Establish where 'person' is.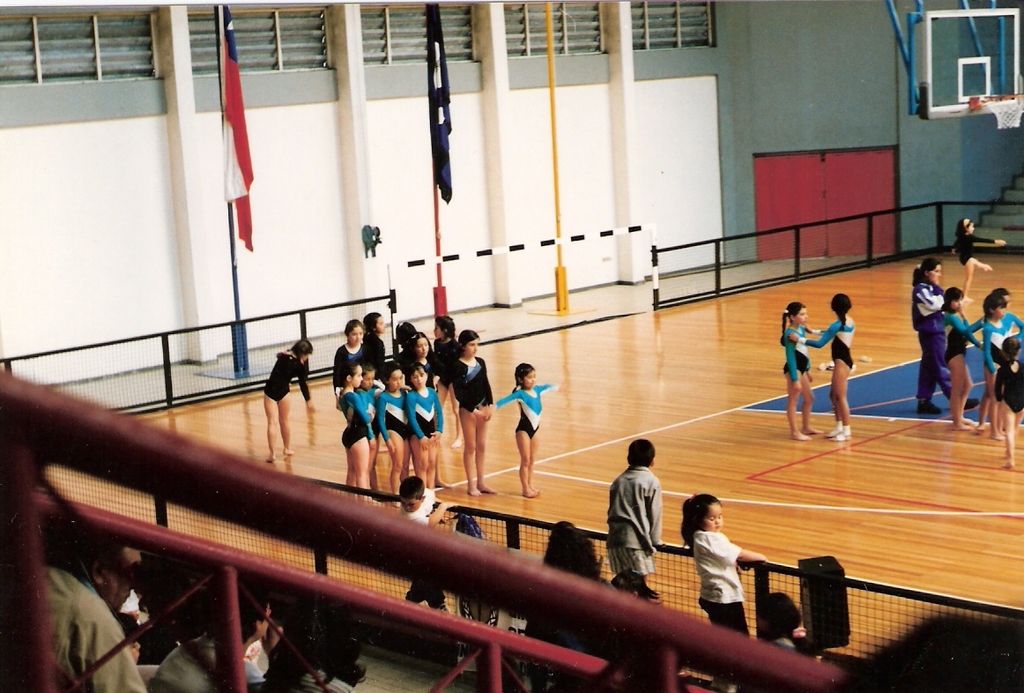
Established at BBox(601, 440, 668, 603).
